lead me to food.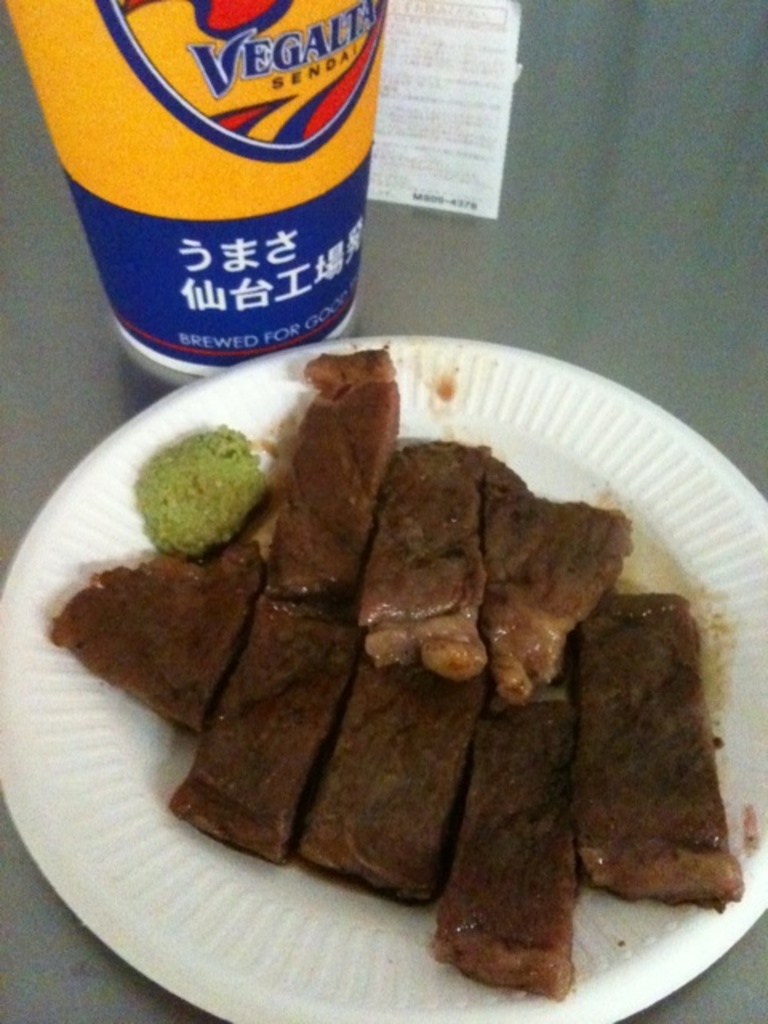
Lead to 134,421,312,557.
